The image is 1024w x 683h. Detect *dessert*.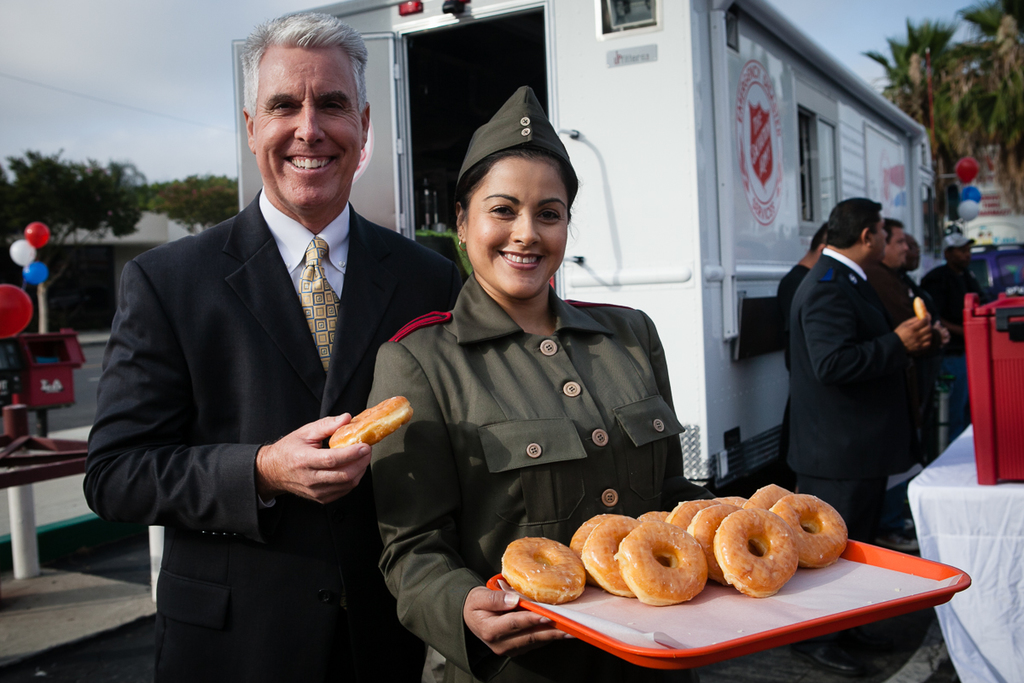
Detection: <bbox>605, 520, 729, 618</bbox>.
